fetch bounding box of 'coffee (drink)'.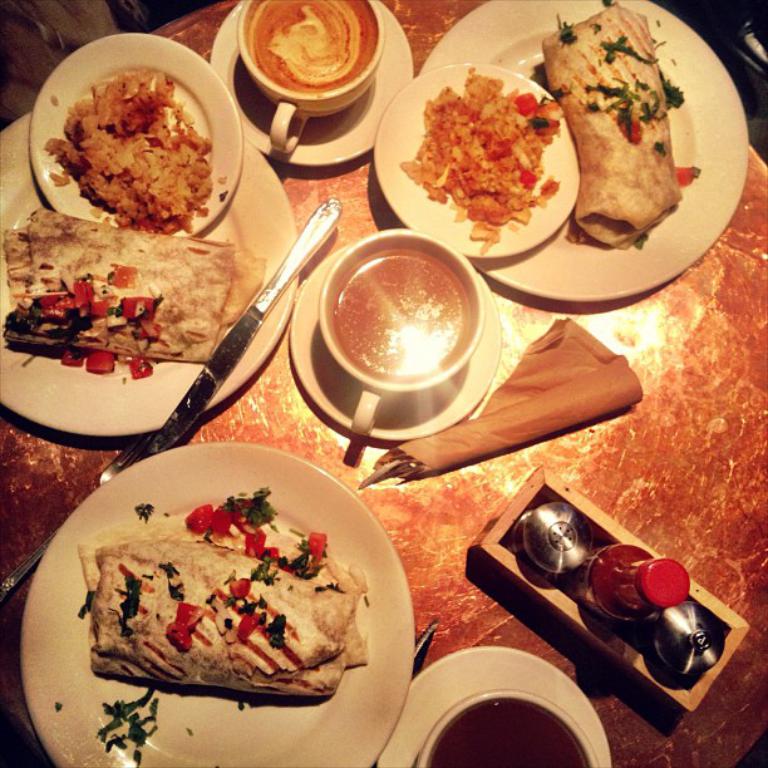
Bbox: [430, 699, 595, 767].
